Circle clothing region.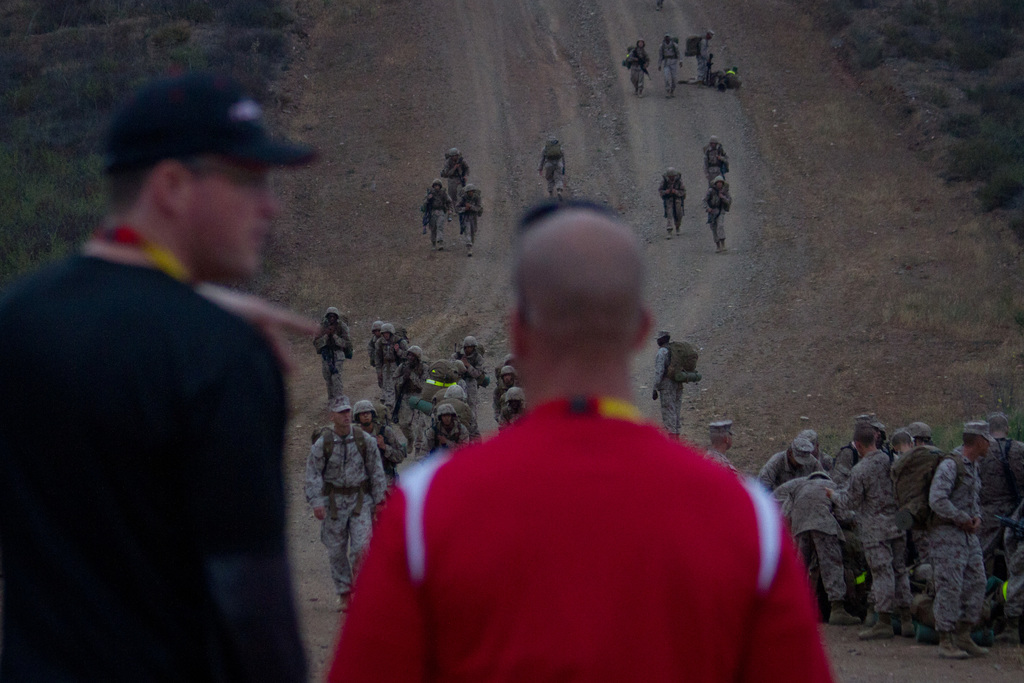
Region: box=[926, 448, 986, 621].
